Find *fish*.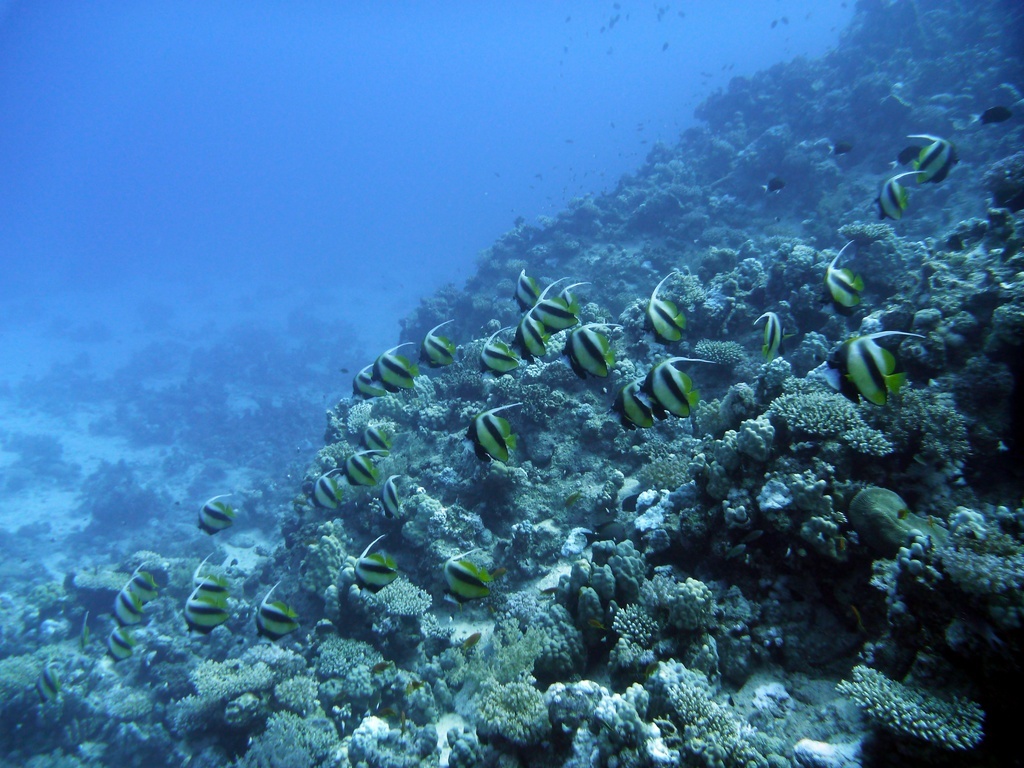
x1=902, y1=133, x2=962, y2=191.
